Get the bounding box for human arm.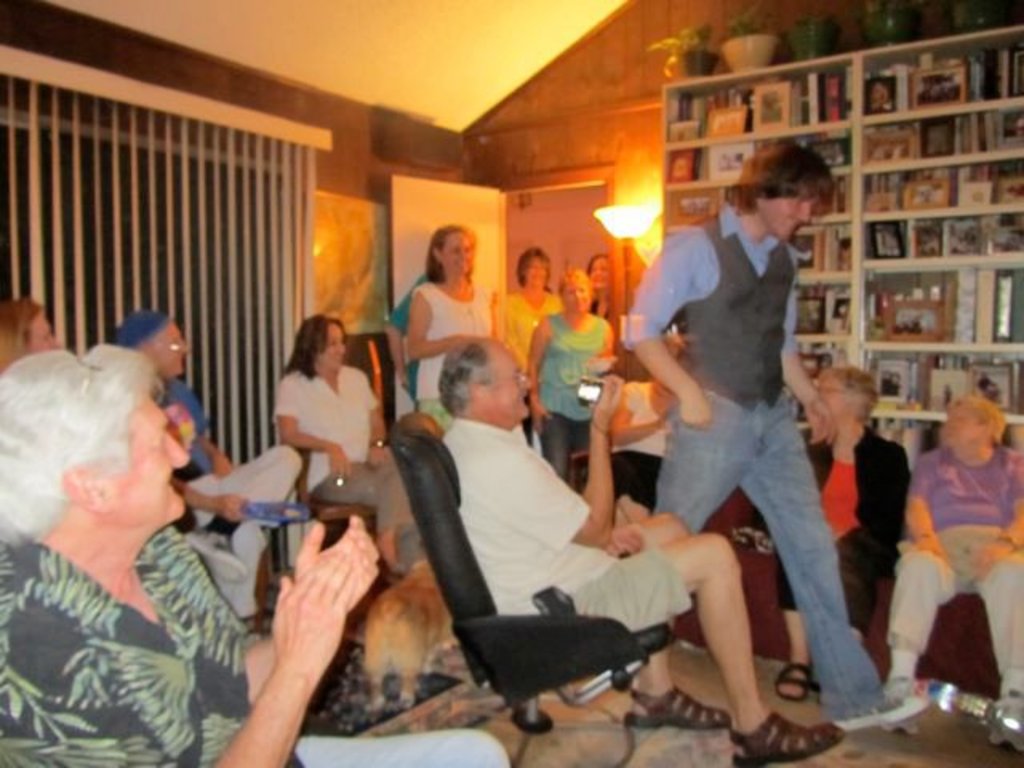
x1=200 y1=430 x2=234 y2=482.
